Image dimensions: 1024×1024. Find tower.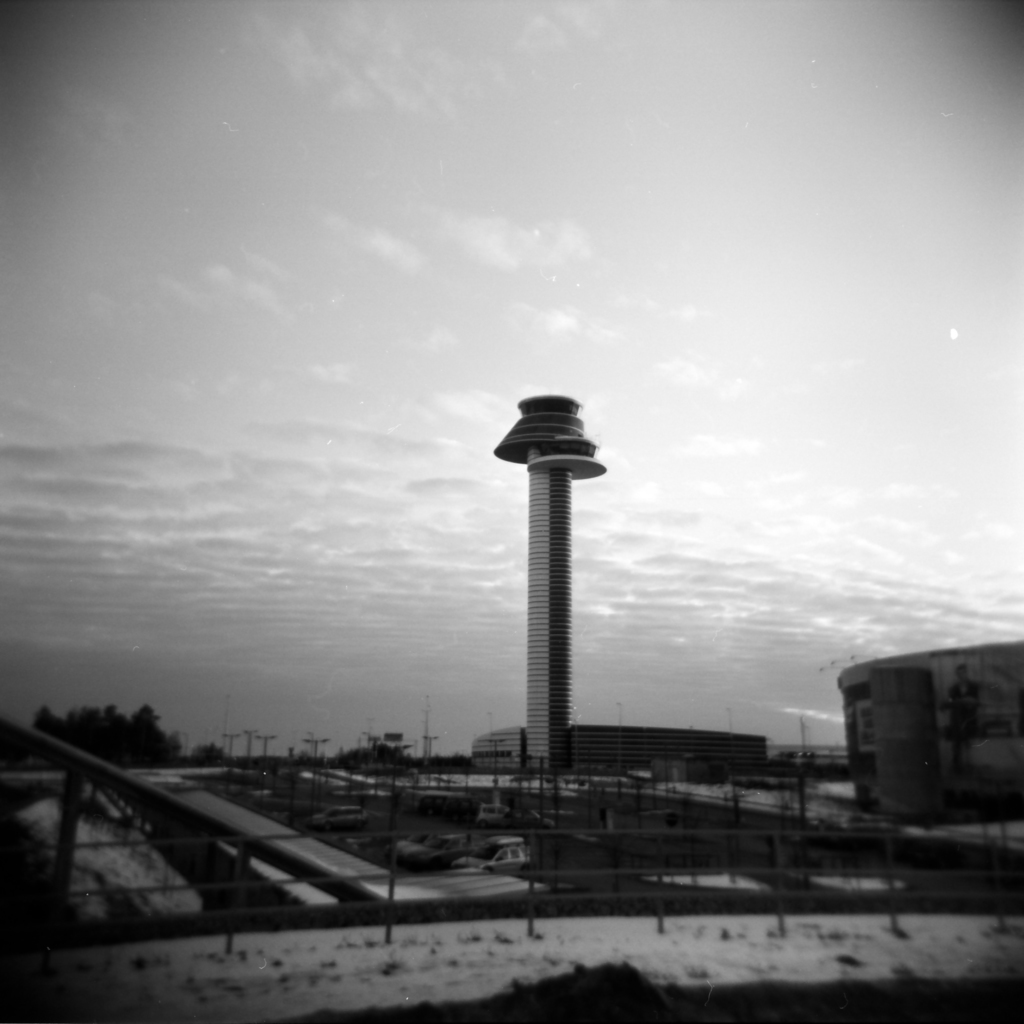
bbox=[491, 357, 637, 802].
